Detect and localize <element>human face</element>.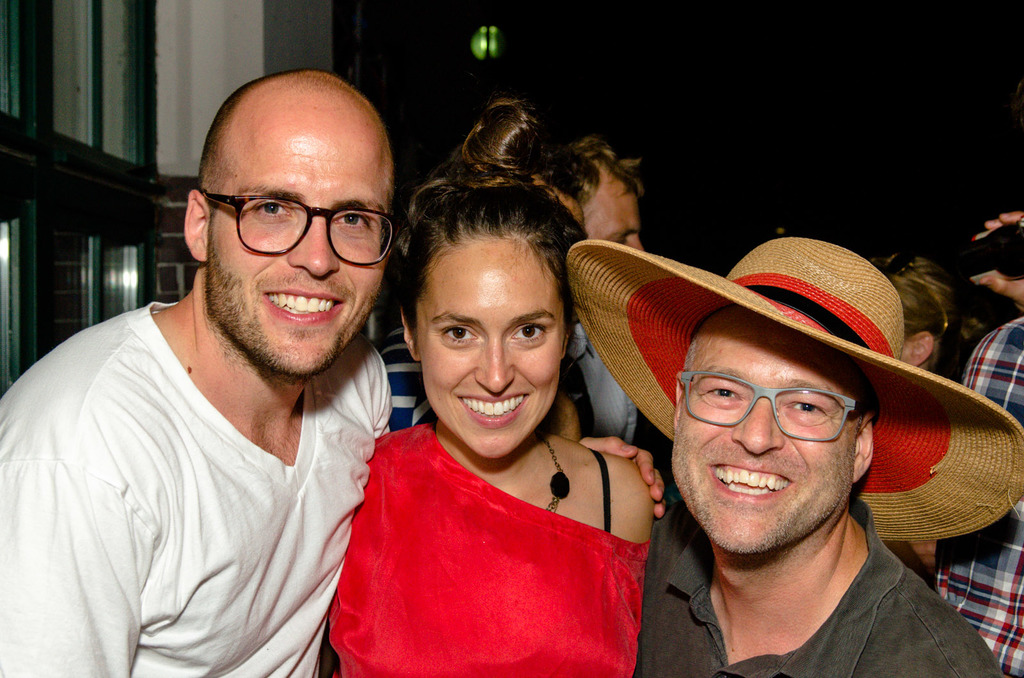
Localized at 205,122,387,373.
